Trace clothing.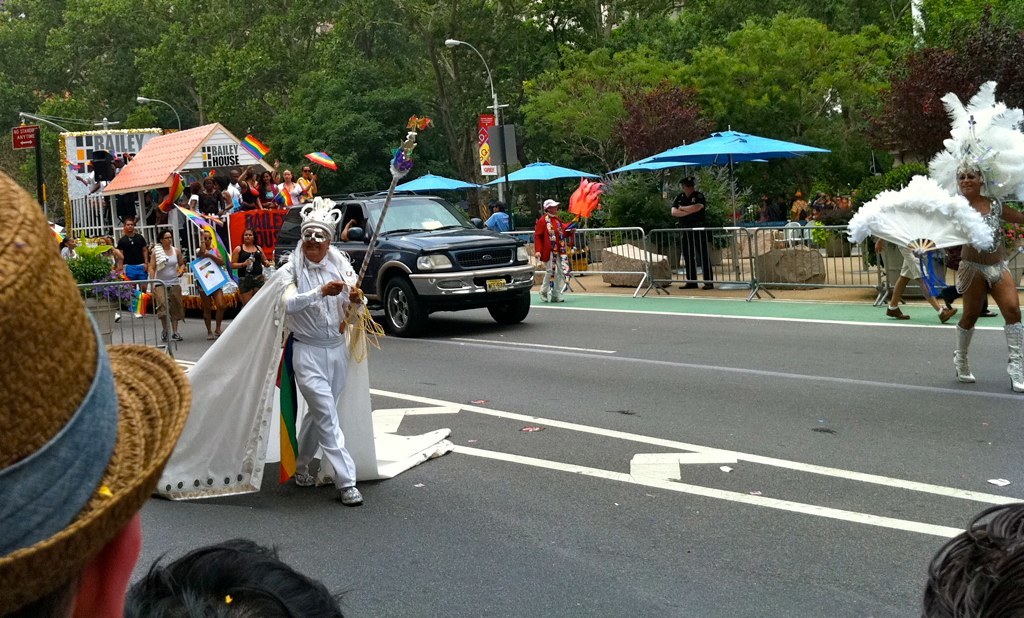
Traced to 277,184,301,218.
